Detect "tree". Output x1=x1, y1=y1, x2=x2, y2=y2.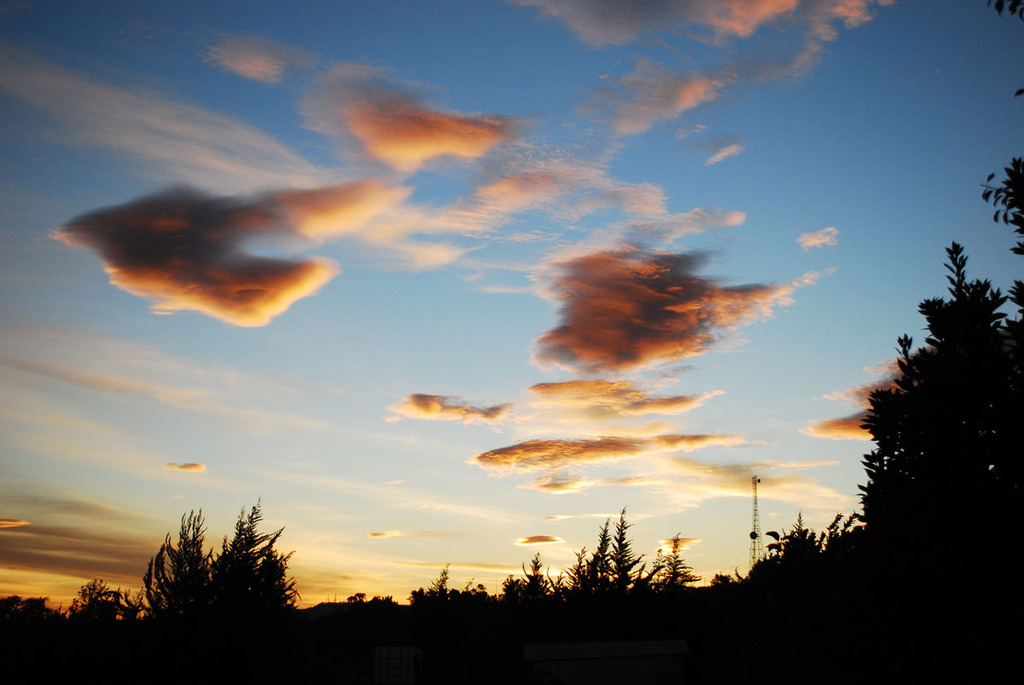
x1=741, y1=519, x2=807, y2=619.
